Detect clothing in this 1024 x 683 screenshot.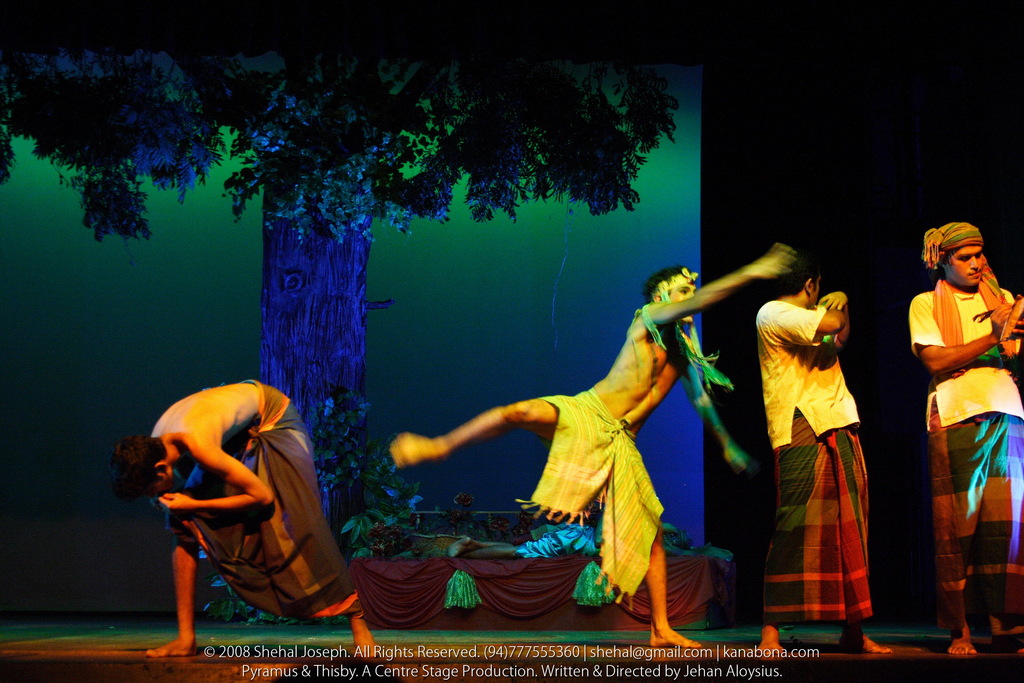
Detection: bbox(757, 258, 887, 627).
